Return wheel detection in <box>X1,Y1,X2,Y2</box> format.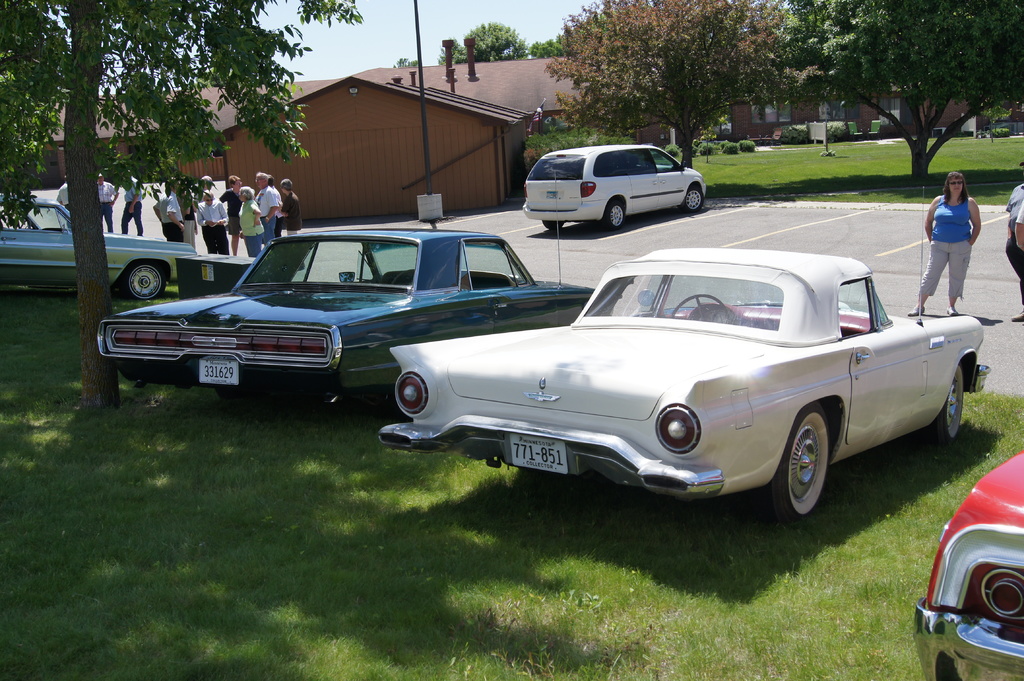
<box>543,221,566,229</box>.
